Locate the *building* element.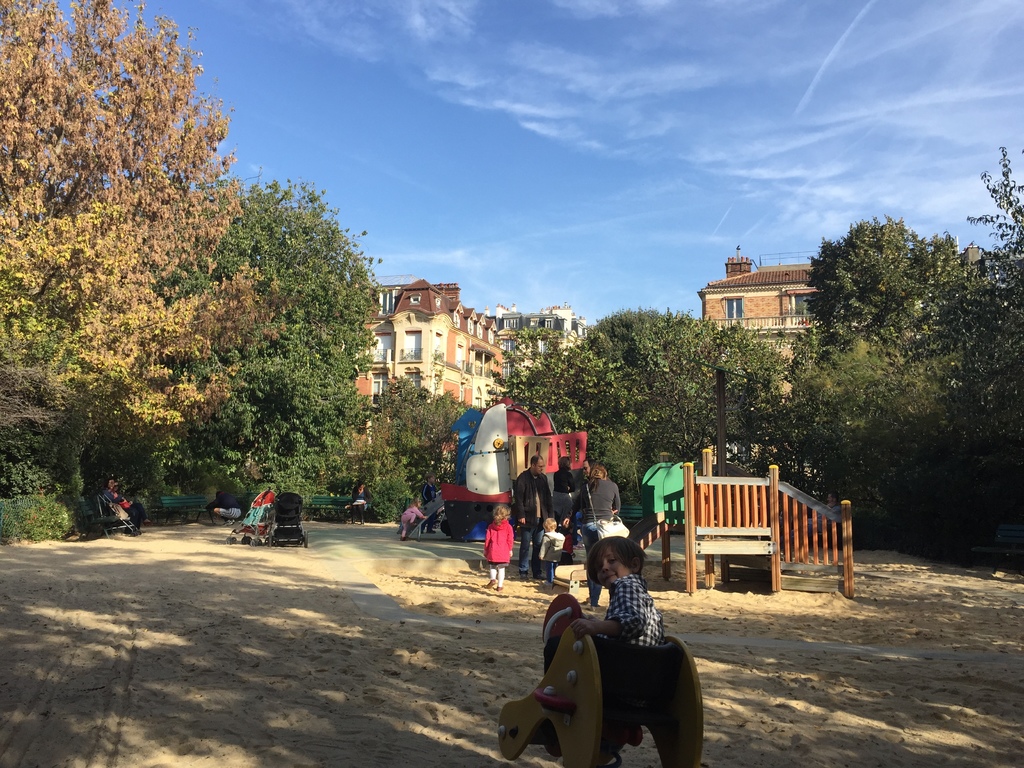
Element bbox: [696, 249, 845, 399].
